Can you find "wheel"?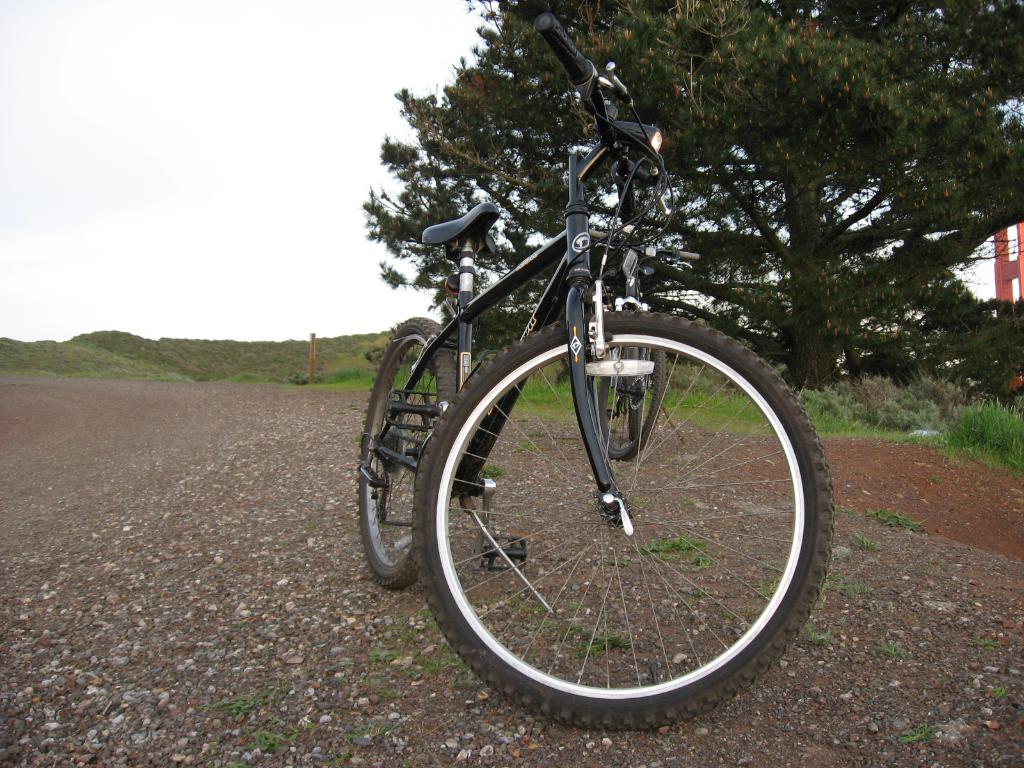
Yes, bounding box: bbox=(626, 340, 644, 438).
